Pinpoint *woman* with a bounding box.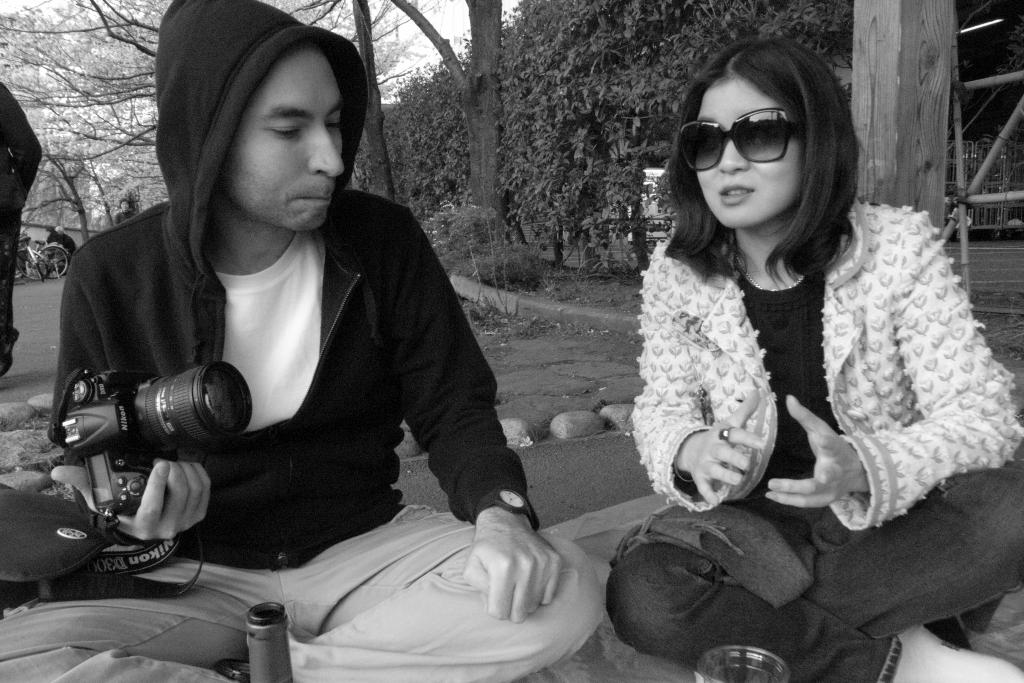
603 37 1023 682.
